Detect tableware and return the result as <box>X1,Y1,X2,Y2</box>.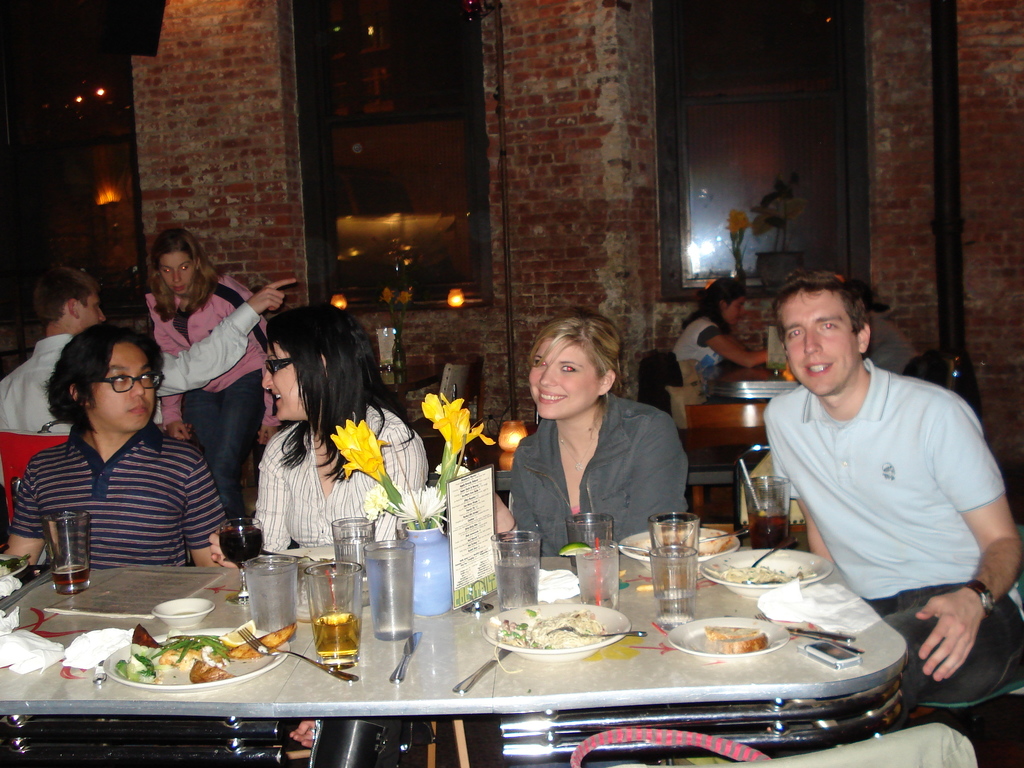
<box>246,552,296,630</box>.
